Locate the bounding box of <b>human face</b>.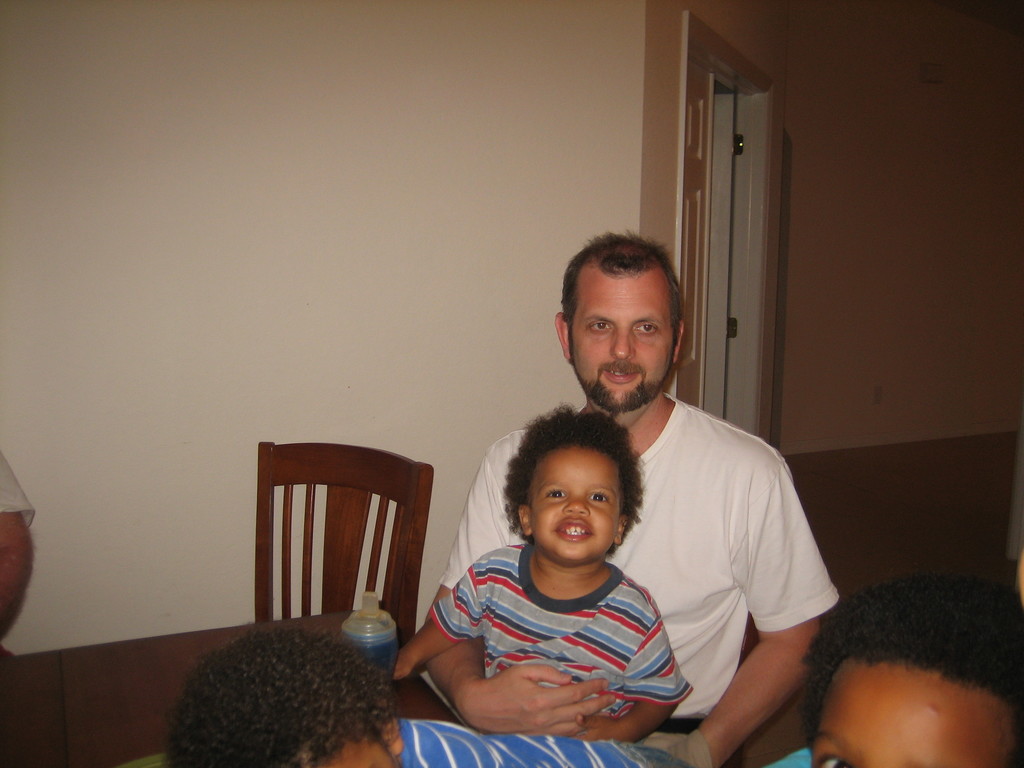
Bounding box: bbox(816, 664, 1023, 767).
